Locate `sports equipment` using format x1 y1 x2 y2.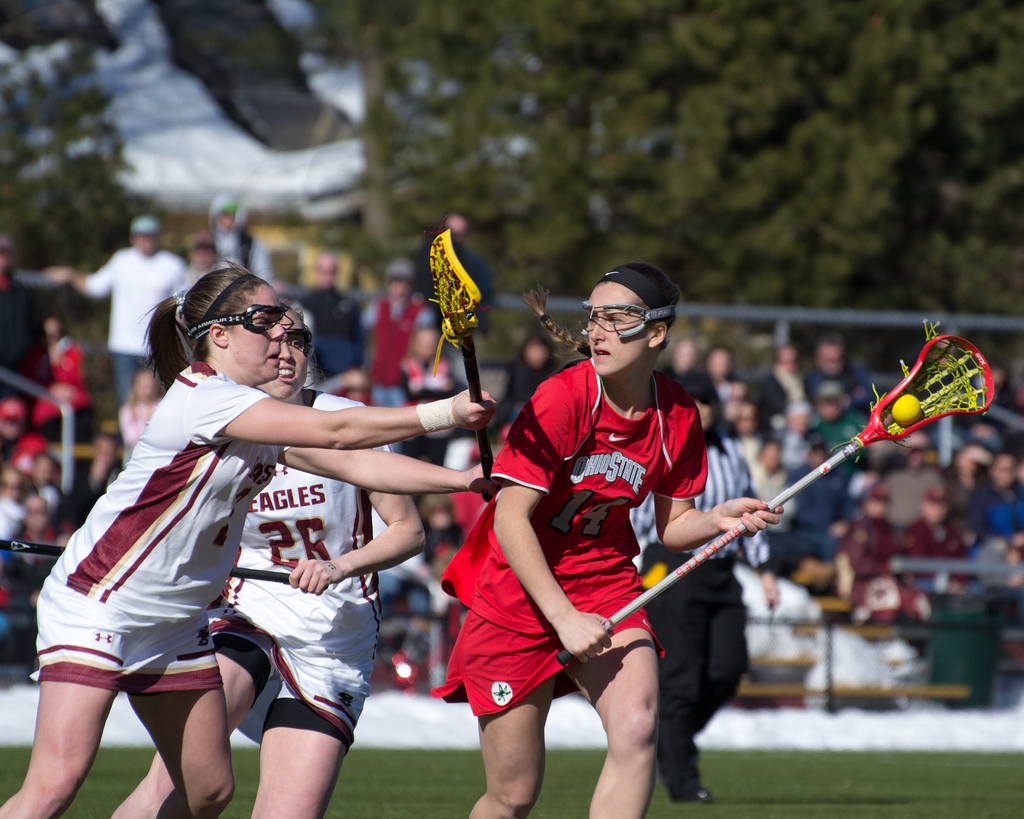
426 233 496 494.
